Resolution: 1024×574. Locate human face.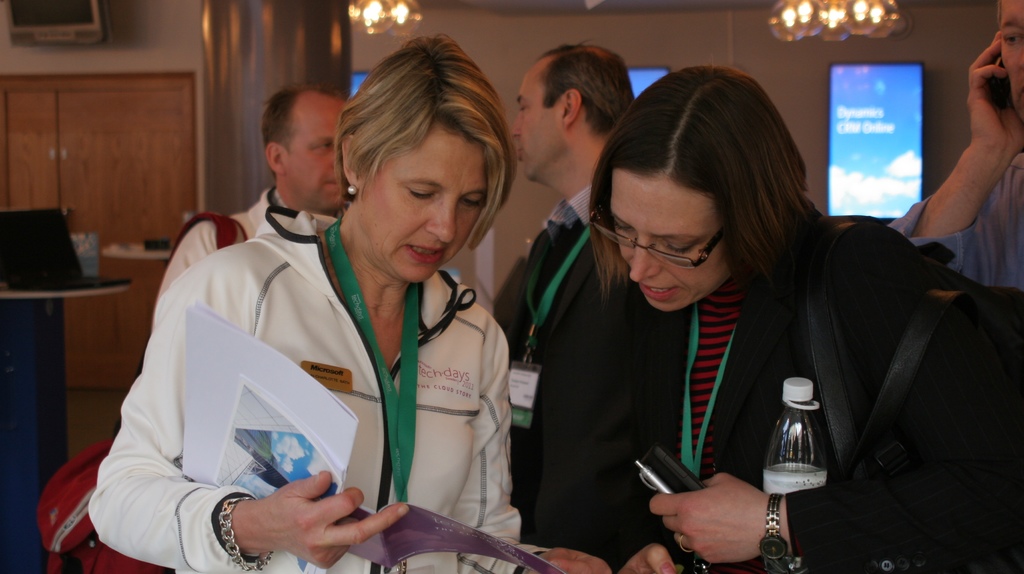
box(365, 121, 483, 276).
